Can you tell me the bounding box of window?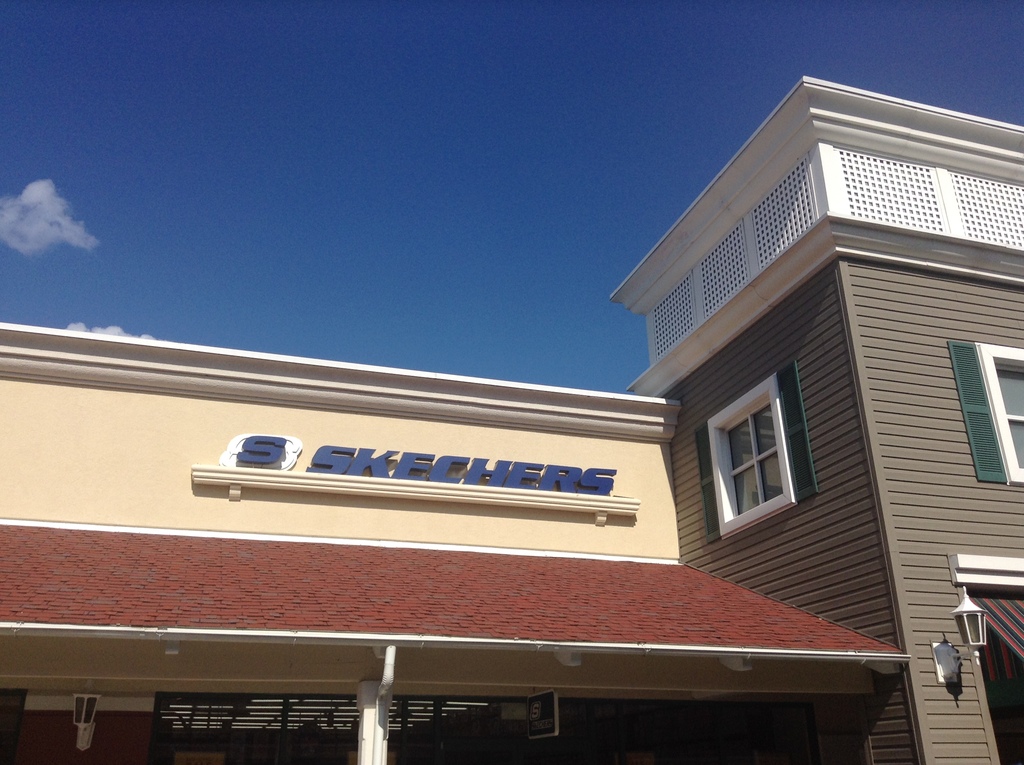
BBox(950, 340, 1023, 490).
